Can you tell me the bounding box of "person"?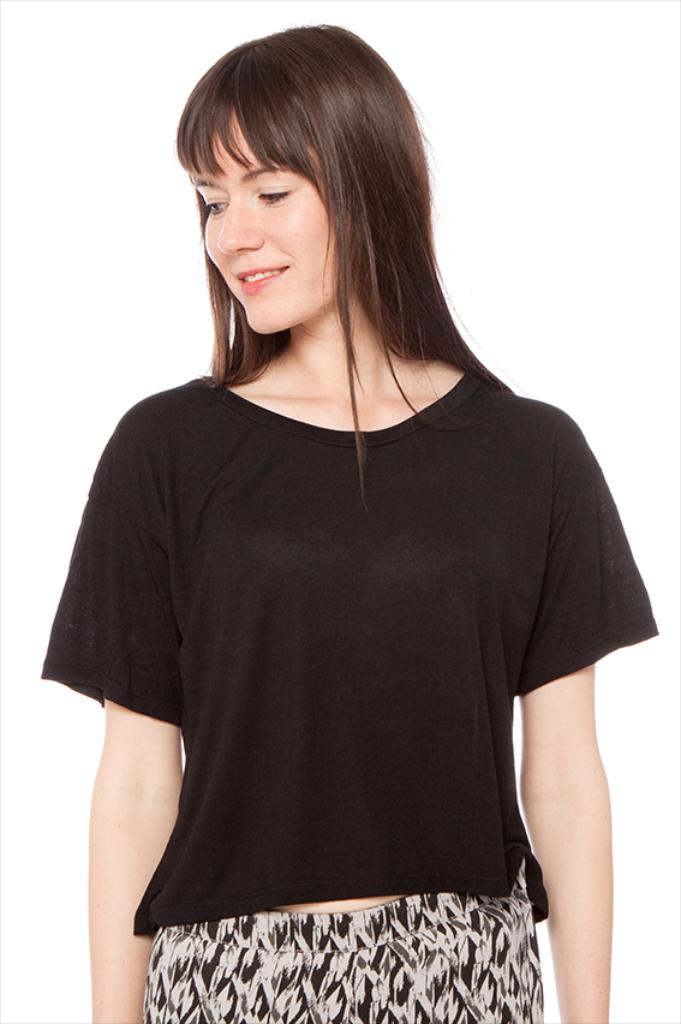
bbox=(41, 24, 657, 1023).
